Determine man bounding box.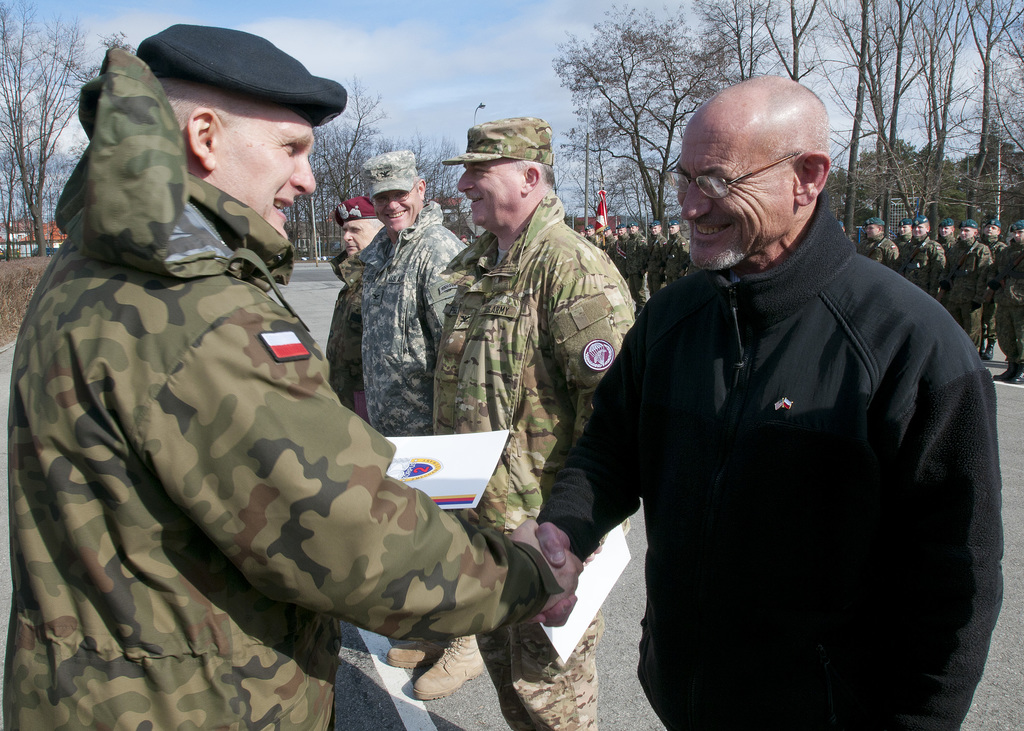
Determined: BBox(643, 218, 666, 302).
